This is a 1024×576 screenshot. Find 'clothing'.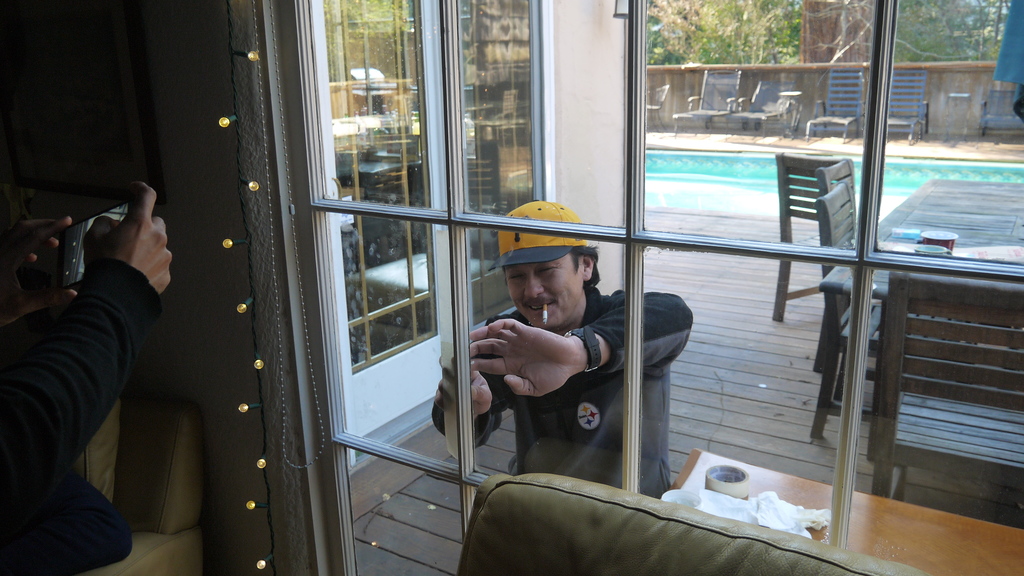
Bounding box: x1=0 y1=260 x2=167 y2=575.
